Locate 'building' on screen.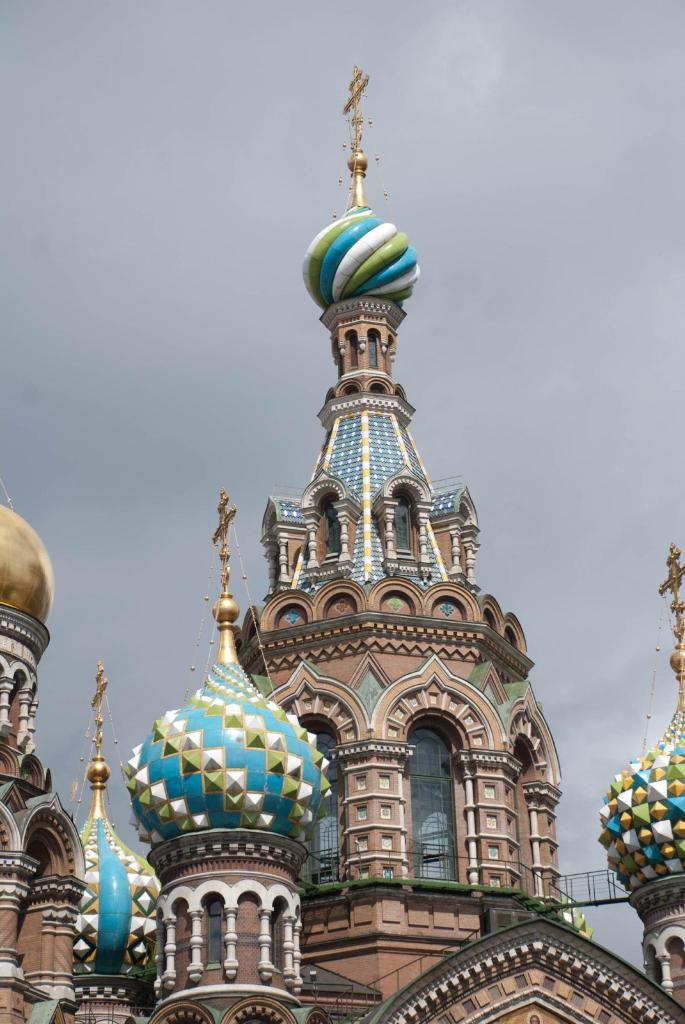
On screen at bbox=(0, 60, 684, 1023).
